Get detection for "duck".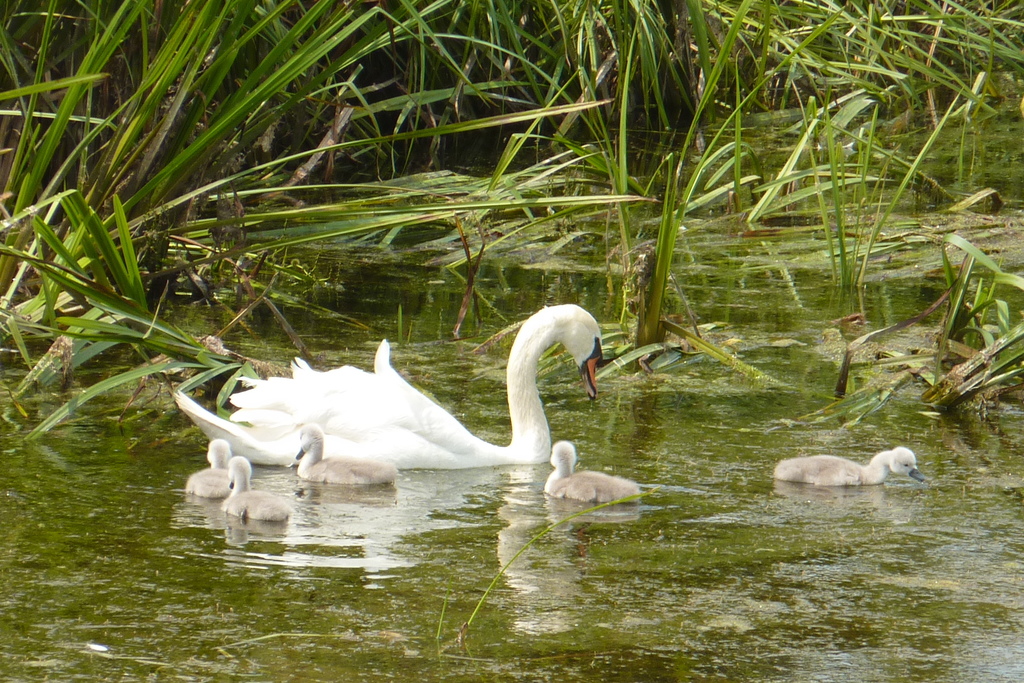
Detection: 212:460:291:532.
